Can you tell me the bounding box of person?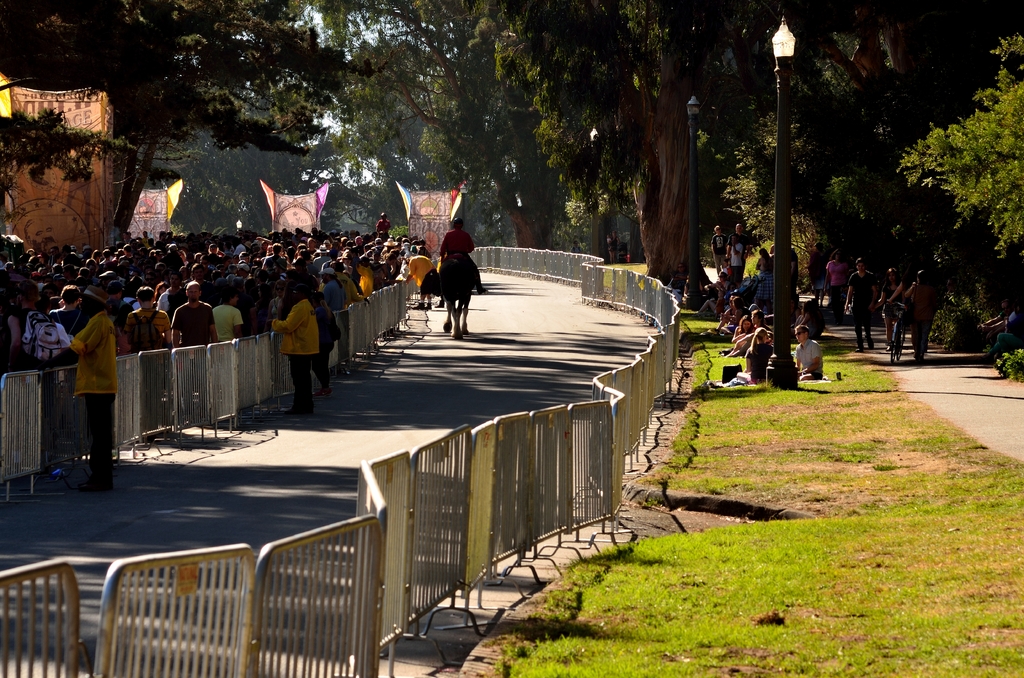
710, 223, 728, 270.
